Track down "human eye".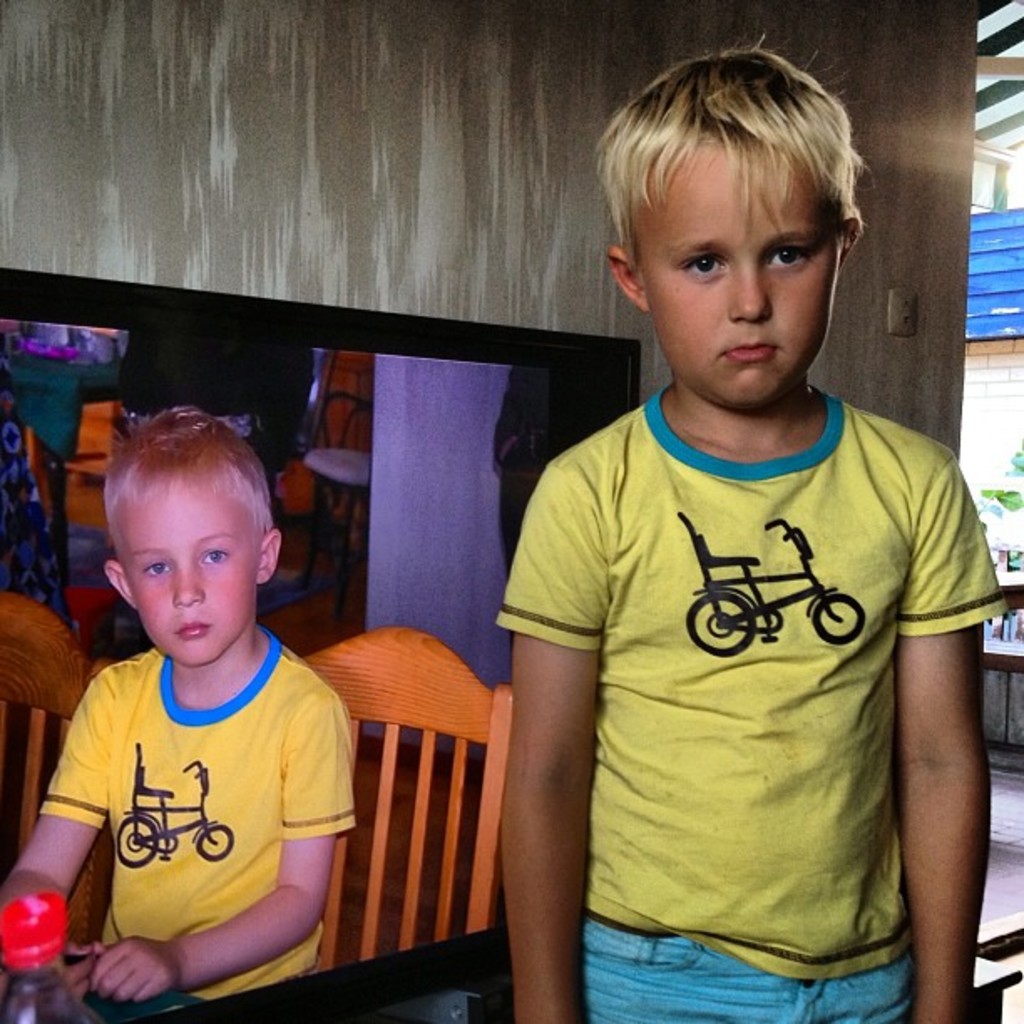
Tracked to box(676, 251, 736, 283).
